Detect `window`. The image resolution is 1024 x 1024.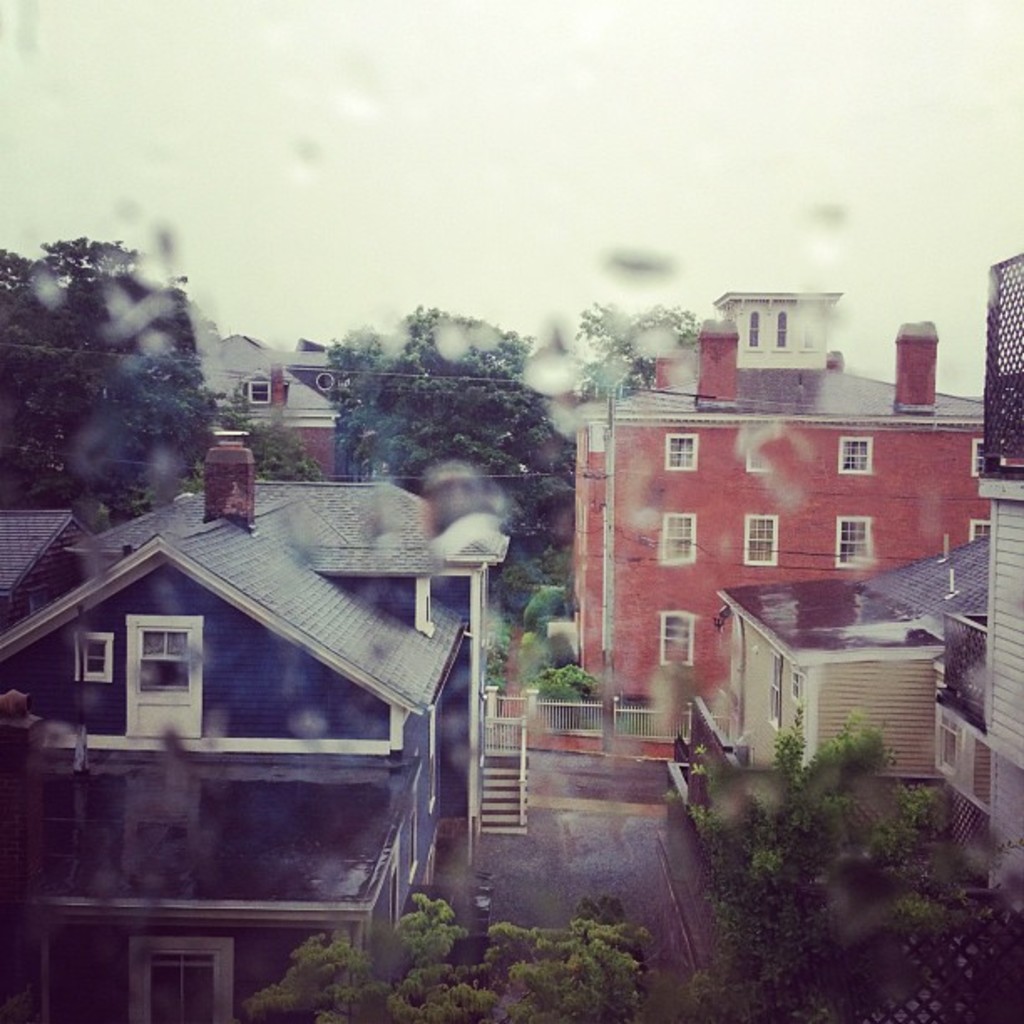
region(964, 517, 989, 547).
